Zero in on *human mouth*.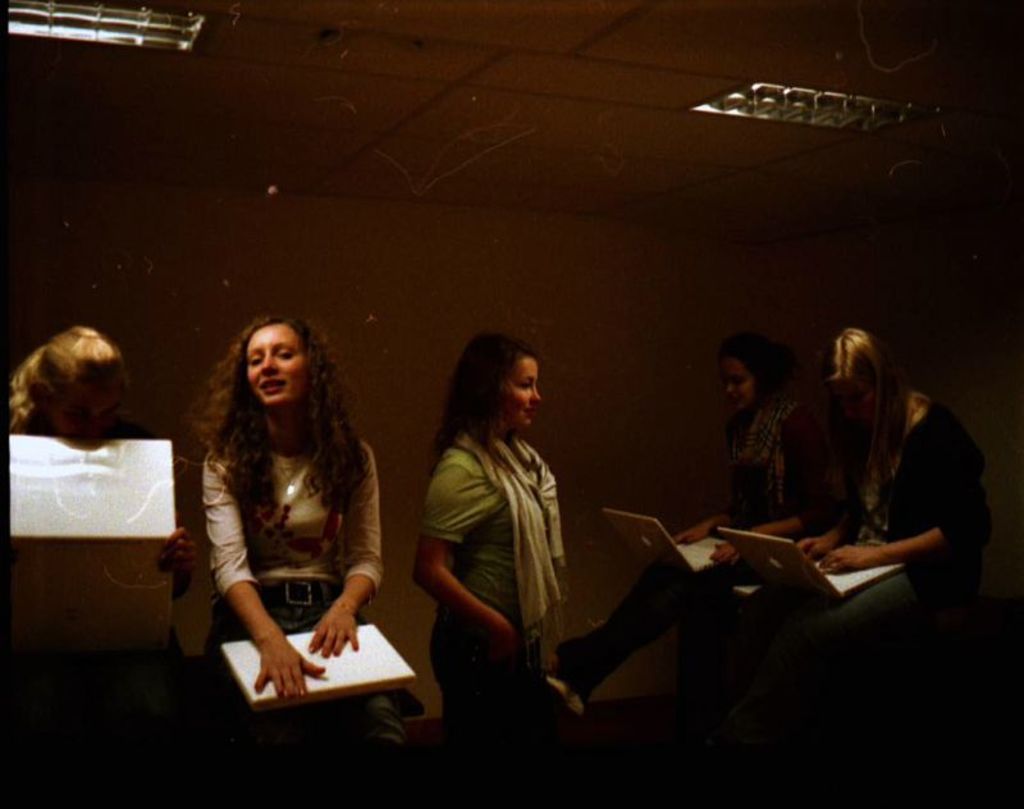
Zeroed in: locate(522, 410, 529, 419).
